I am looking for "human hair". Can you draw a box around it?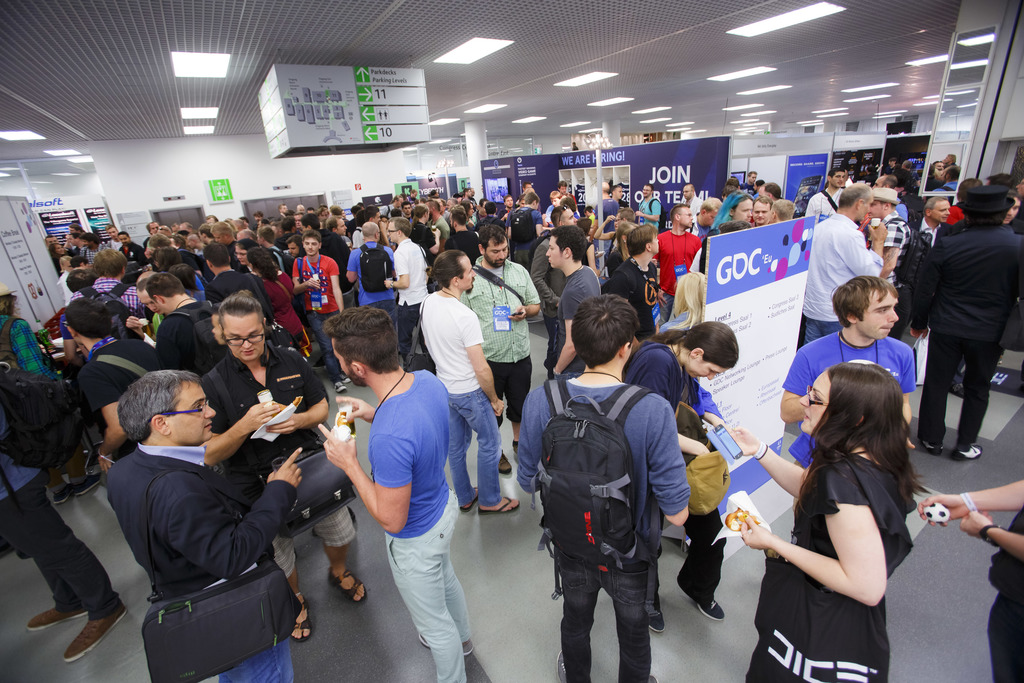
Sure, the bounding box is select_region(769, 194, 794, 213).
